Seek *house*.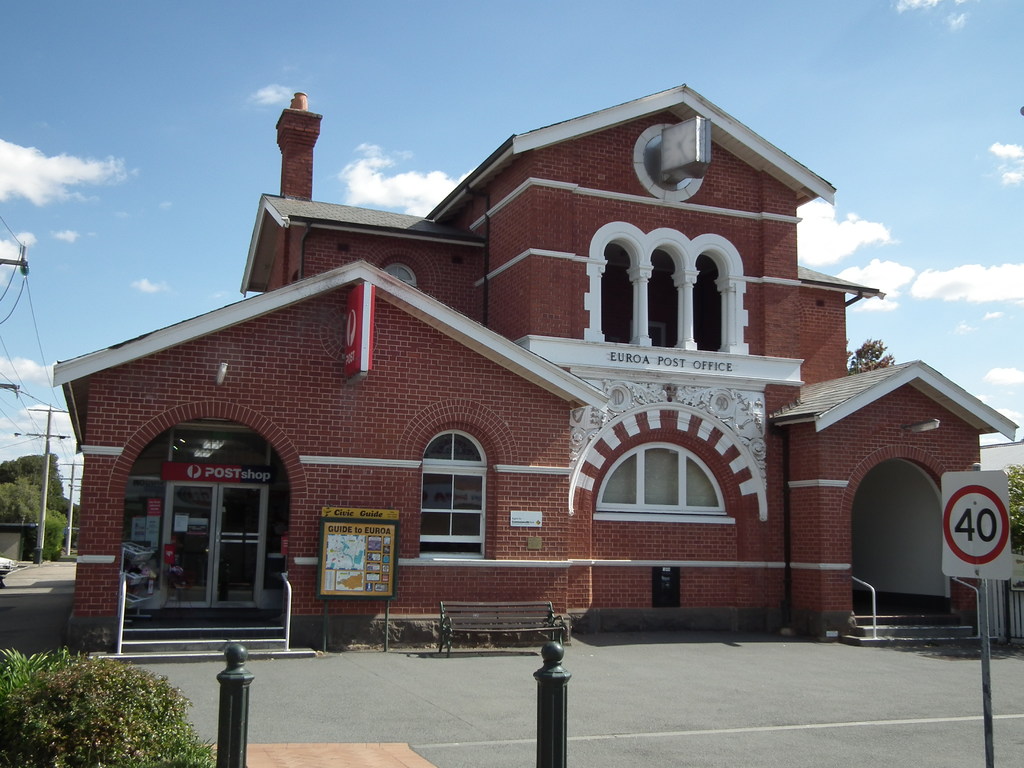
[74,79,1002,647].
